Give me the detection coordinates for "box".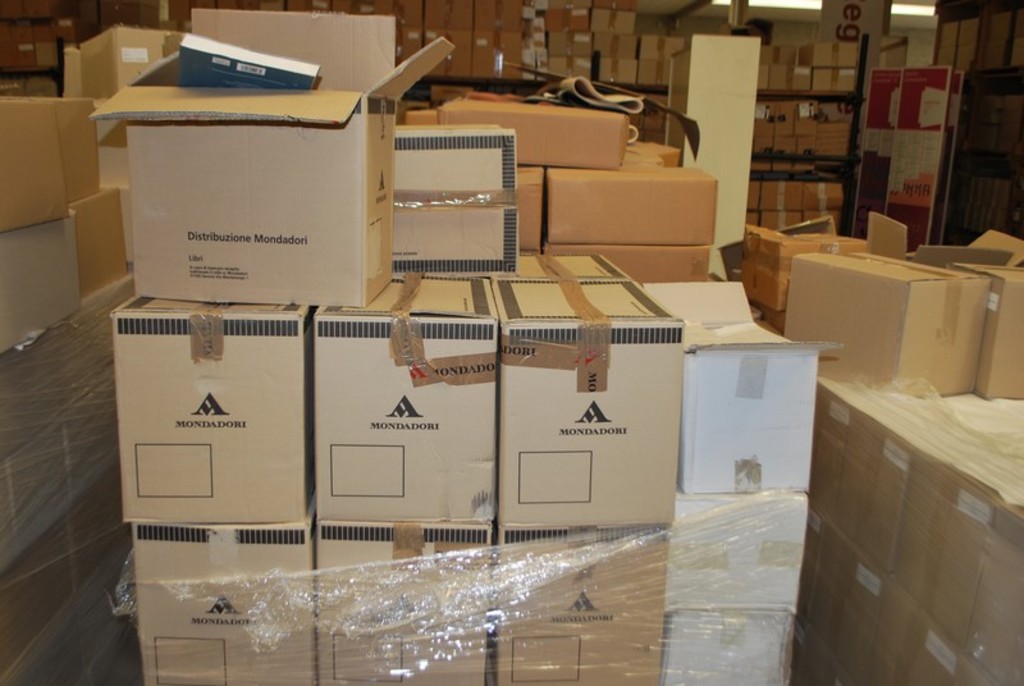
pyautogui.locateOnScreen(24, 76, 58, 96).
